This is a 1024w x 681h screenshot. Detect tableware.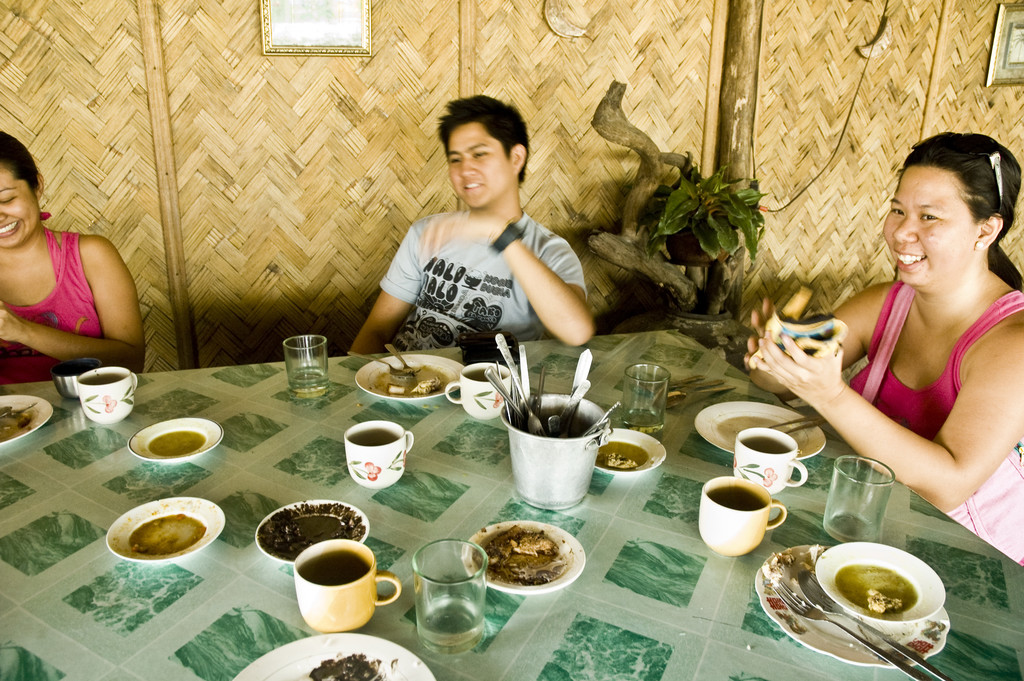
[left=74, top=361, right=140, bottom=427].
